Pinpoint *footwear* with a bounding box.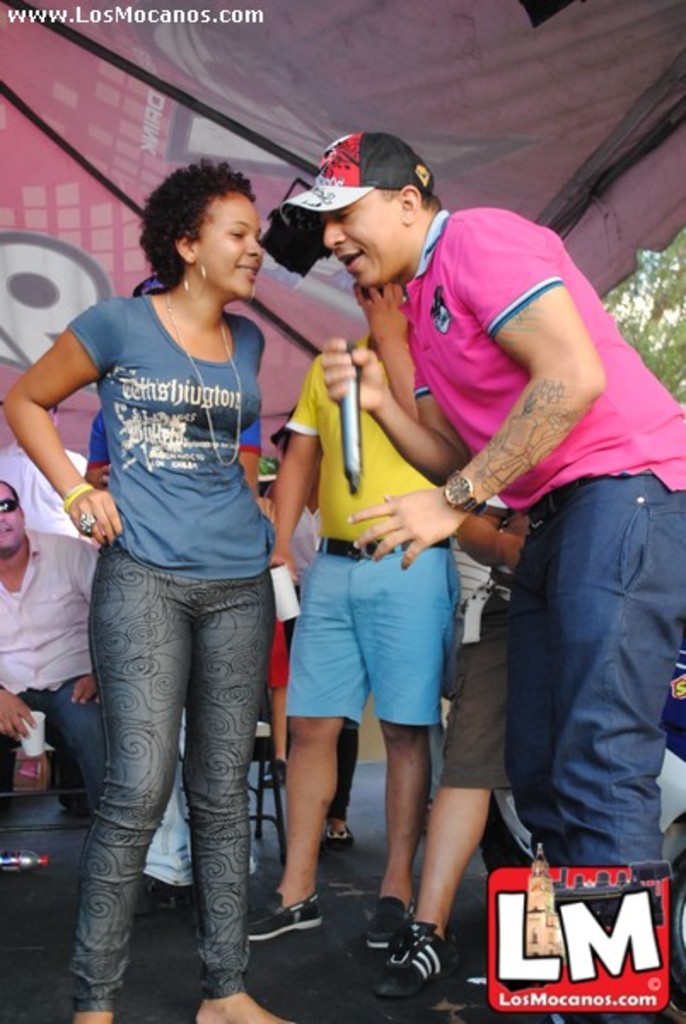
[x1=244, y1=893, x2=321, y2=940].
